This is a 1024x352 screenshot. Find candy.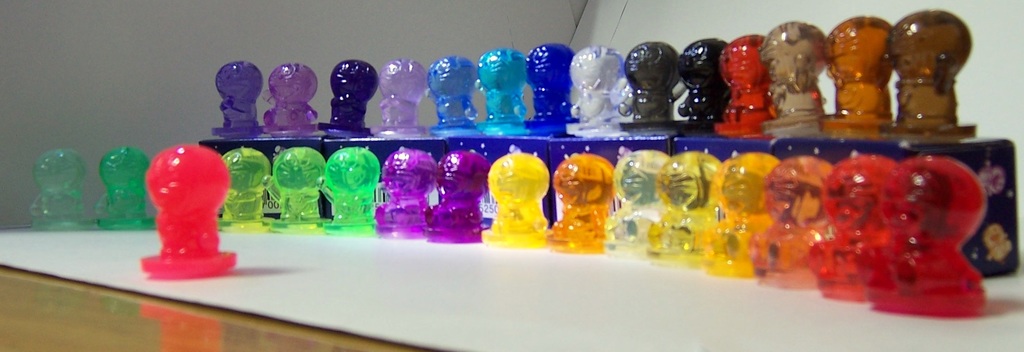
Bounding box: box(623, 117, 1023, 289).
